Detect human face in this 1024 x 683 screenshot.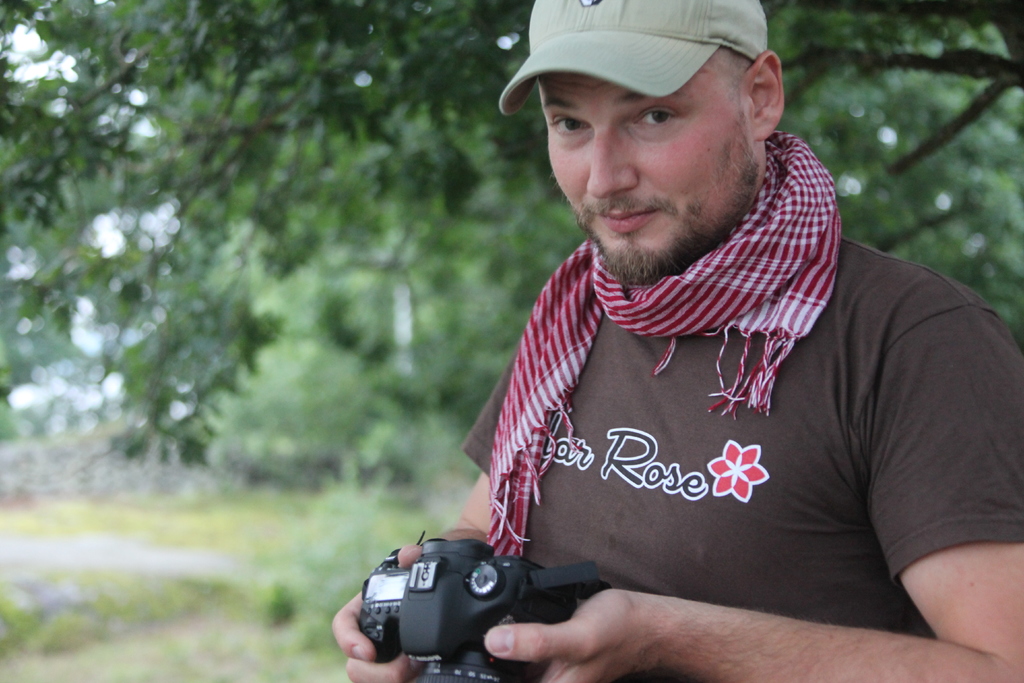
Detection: (540, 52, 758, 282).
